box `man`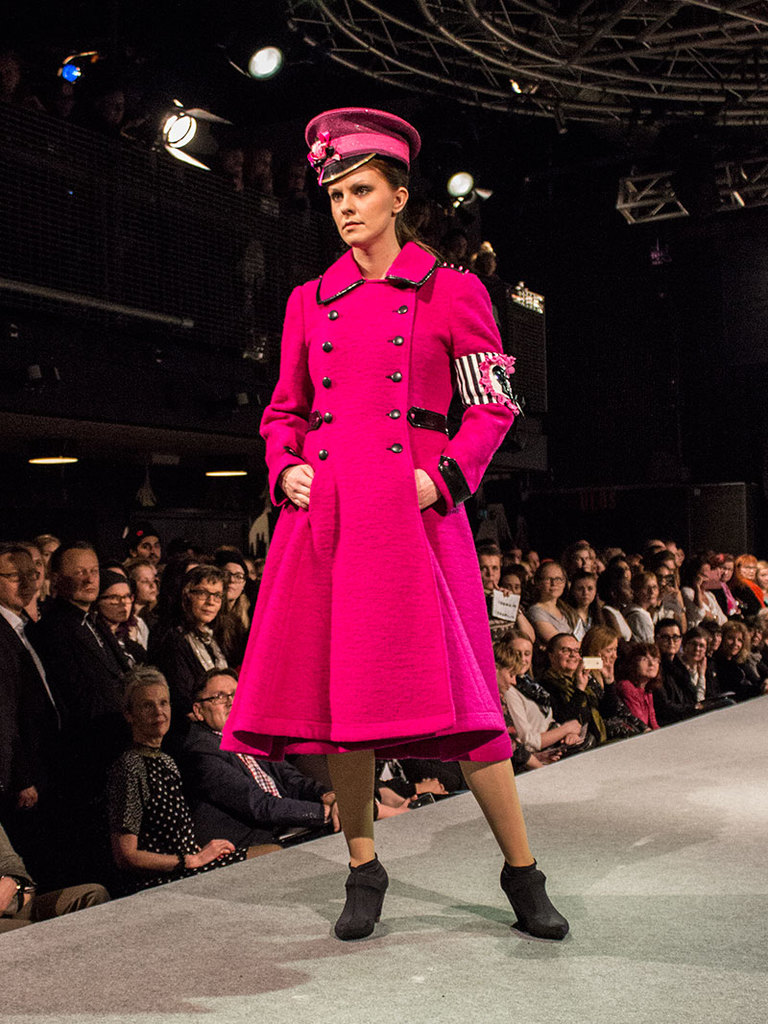
565, 542, 597, 572
